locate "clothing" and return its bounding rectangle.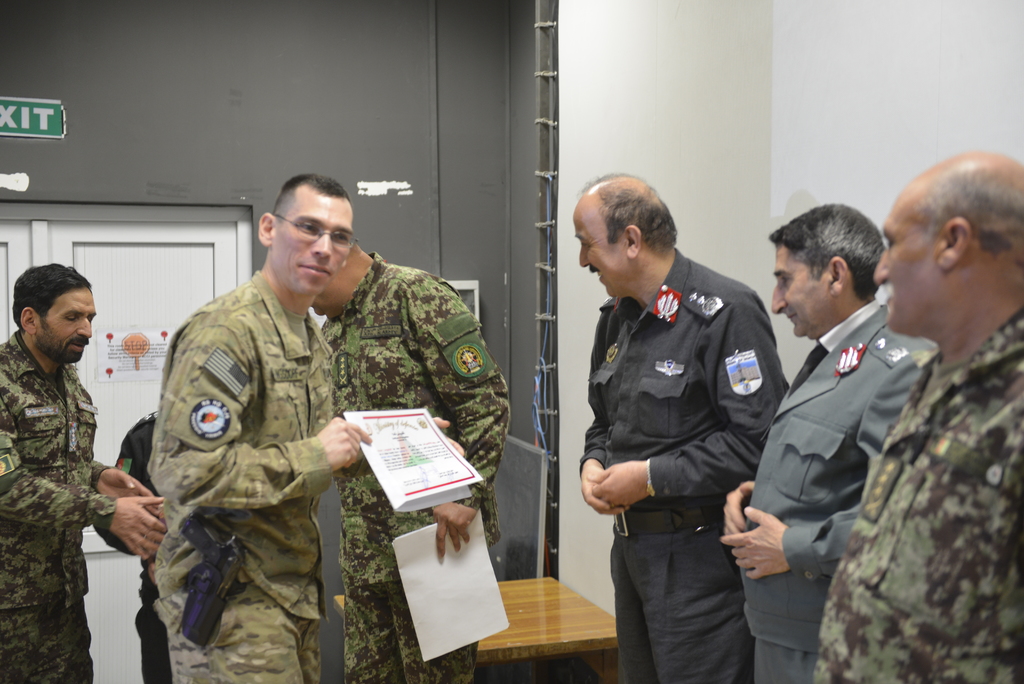
select_region(94, 409, 170, 683).
